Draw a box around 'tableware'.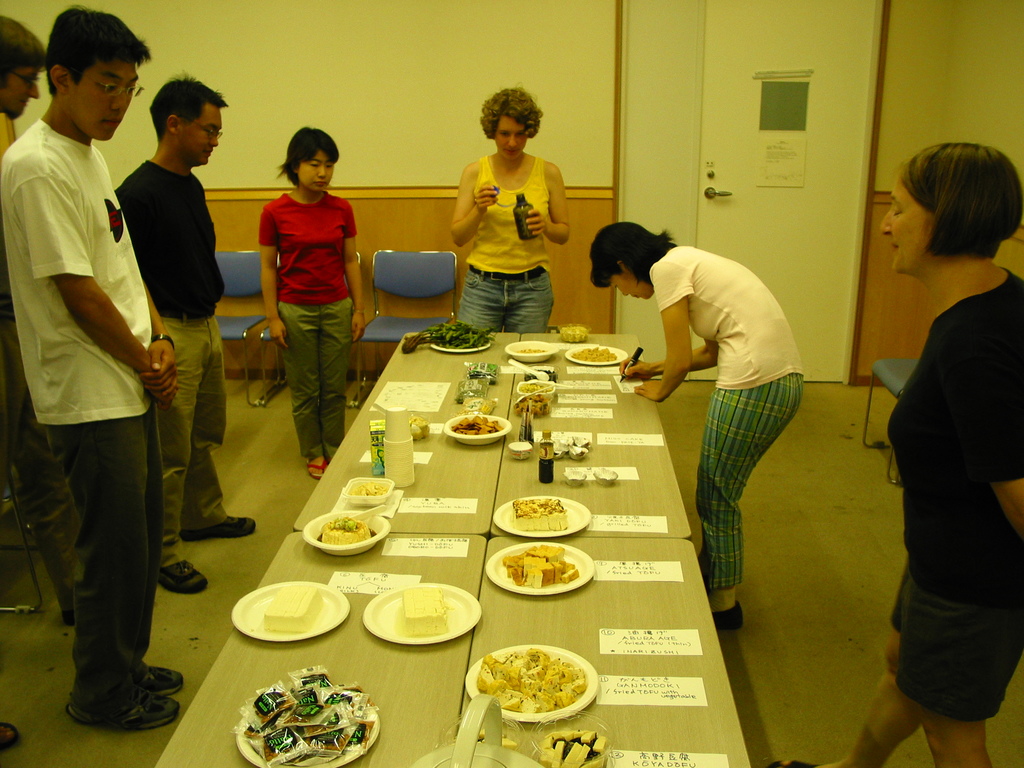
[410, 414, 434, 444].
